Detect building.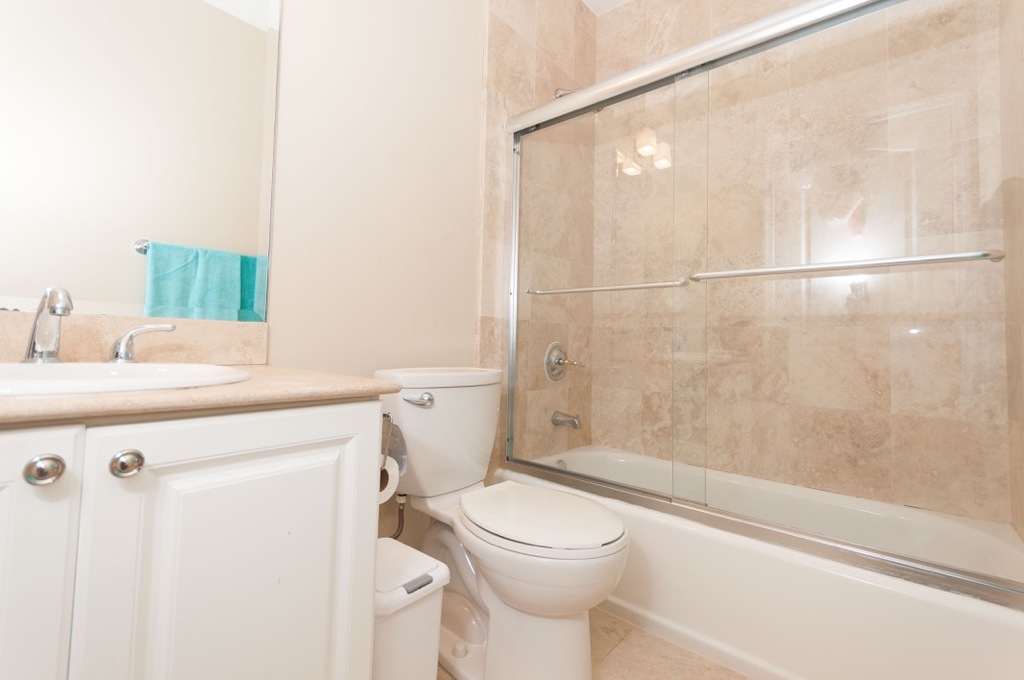
Detected at <box>0,0,1023,679</box>.
